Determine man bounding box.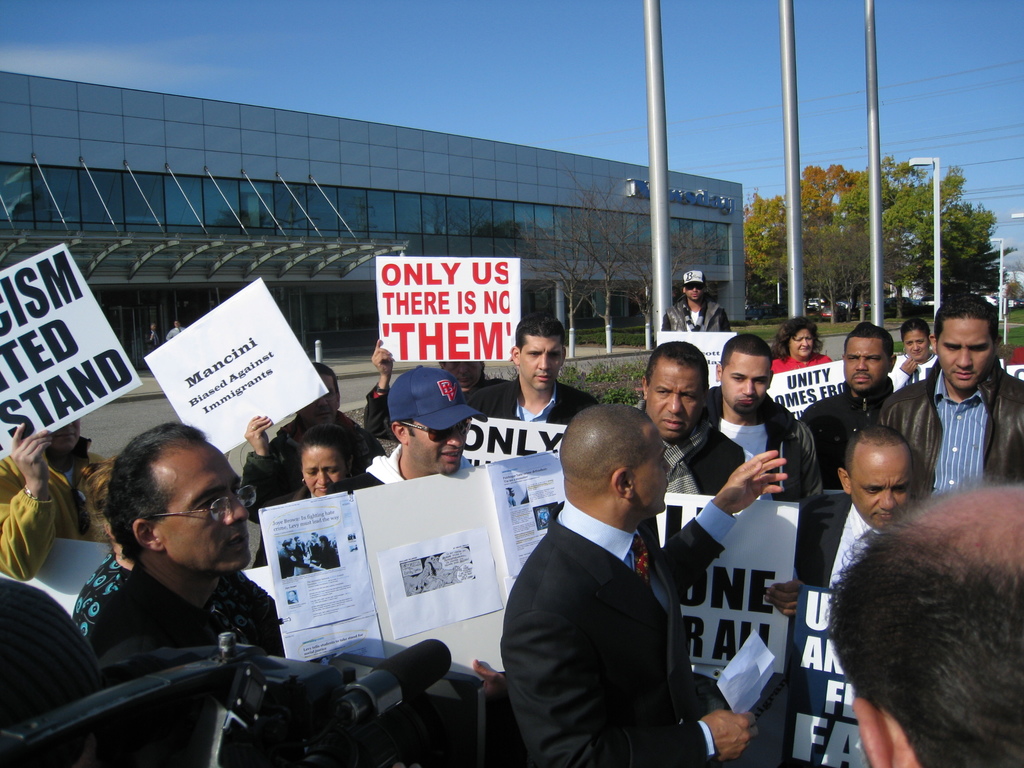
Determined: (69,420,286,654).
